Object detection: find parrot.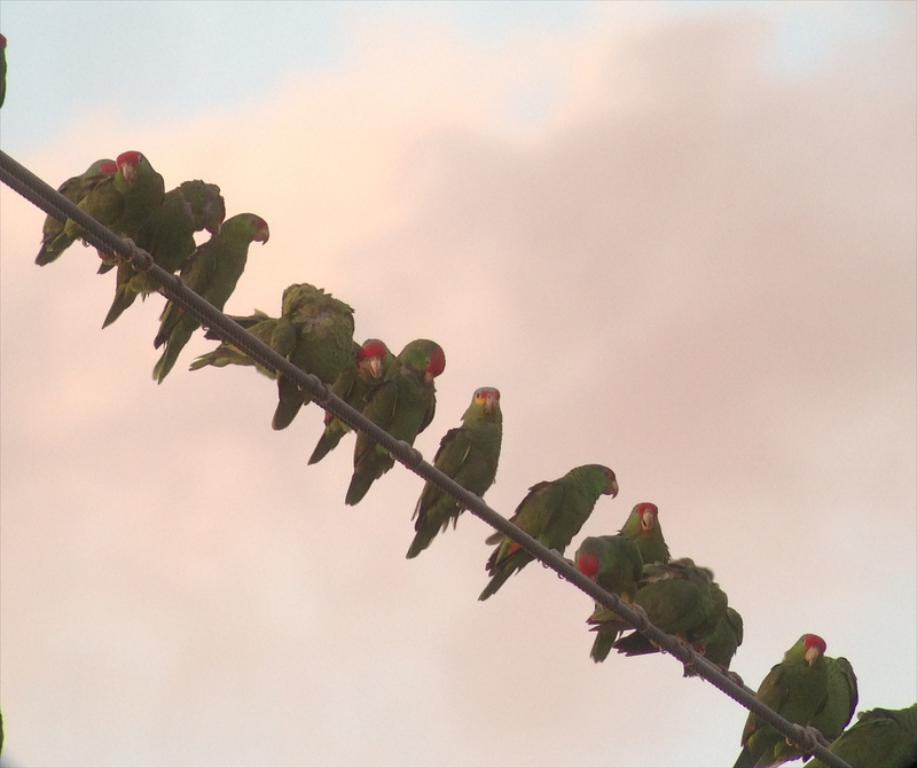
locate(735, 630, 820, 767).
